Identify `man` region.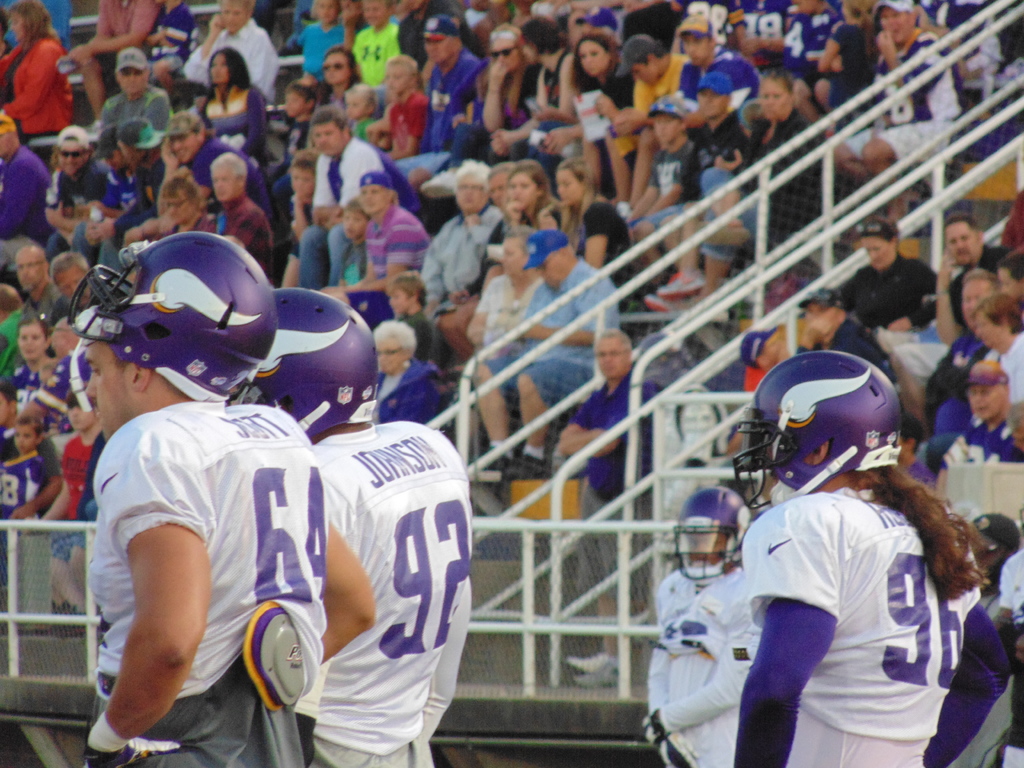
Region: (77,0,163,129).
